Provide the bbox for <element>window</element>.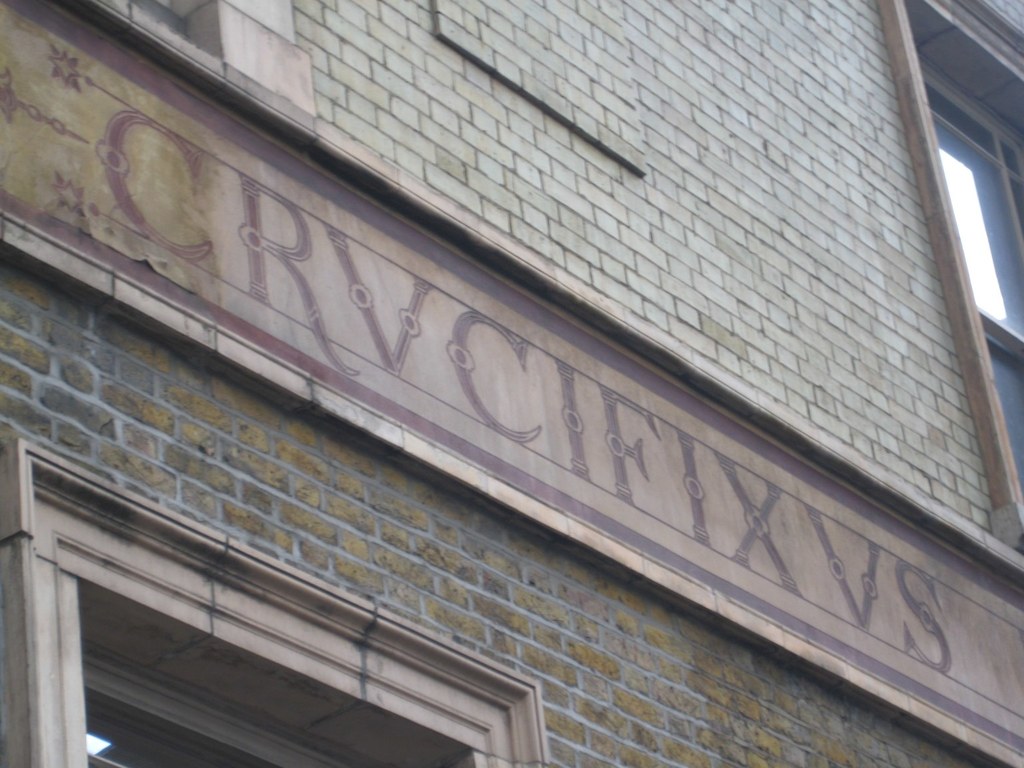
pyautogui.locateOnScreen(897, 0, 1023, 507).
